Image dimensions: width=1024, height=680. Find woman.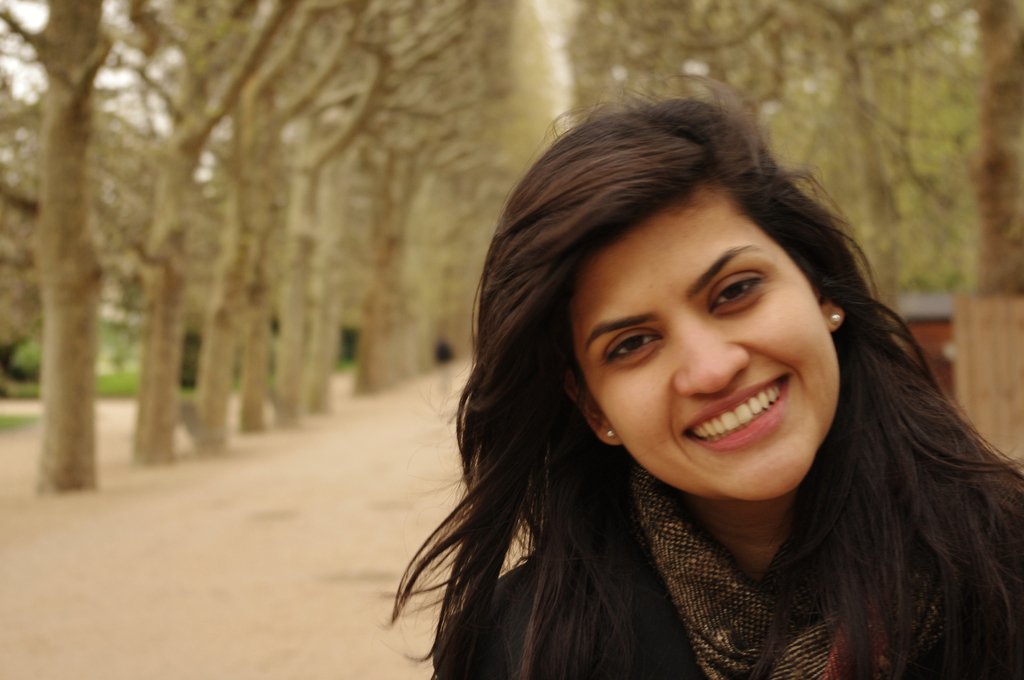
(335,83,1011,667).
